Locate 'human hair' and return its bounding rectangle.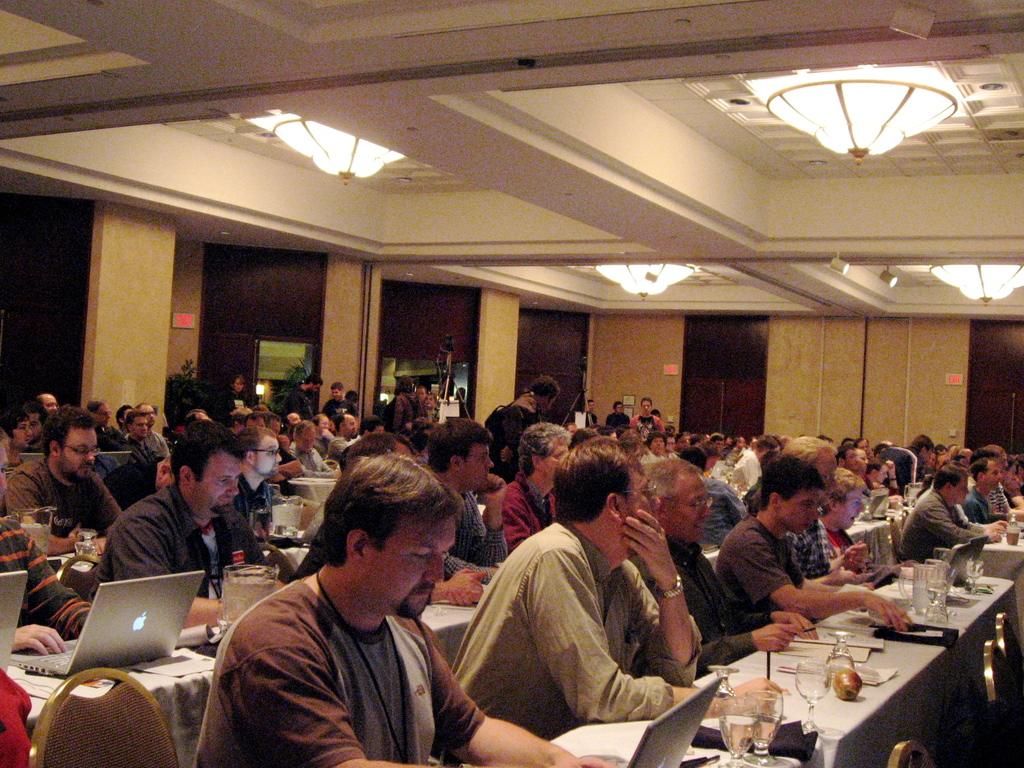
[left=115, top=403, right=132, bottom=428].
